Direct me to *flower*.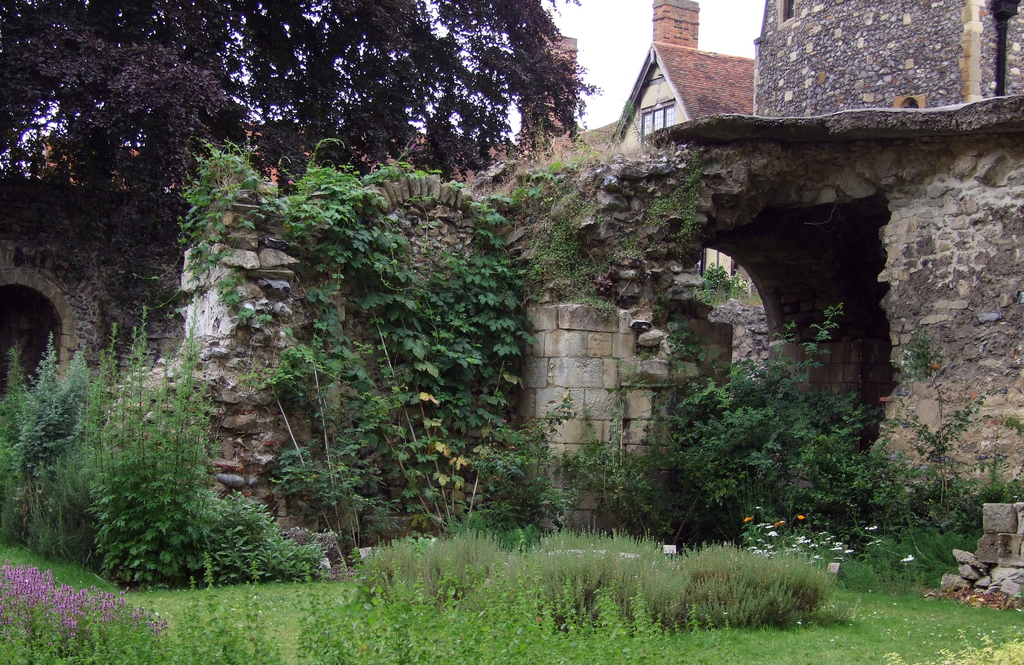
Direction: [845, 548, 856, 554].
